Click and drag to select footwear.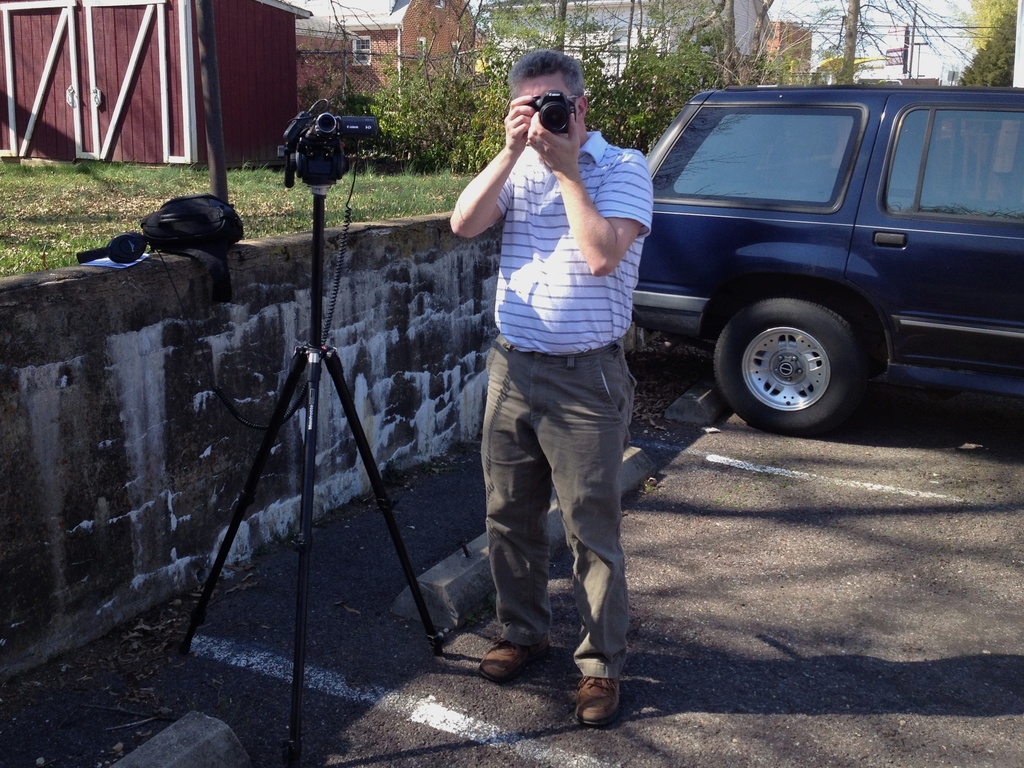
Selection: rect(573, 673, 623, 728).
